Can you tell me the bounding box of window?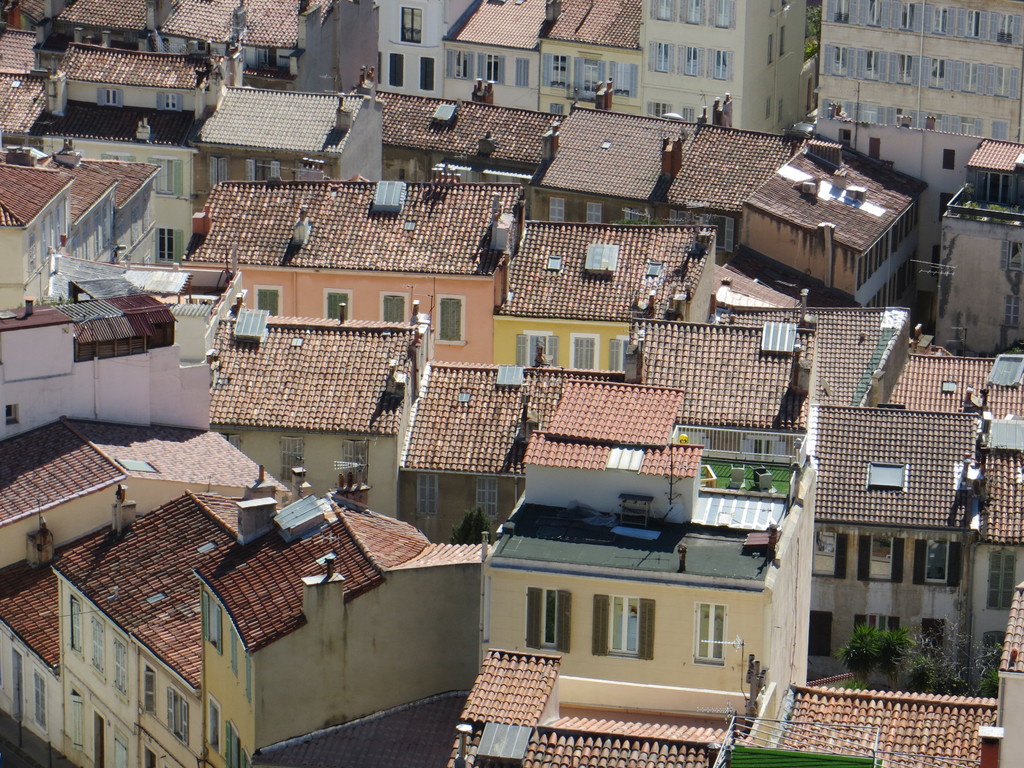
rect(568, 333, 599, 372).
